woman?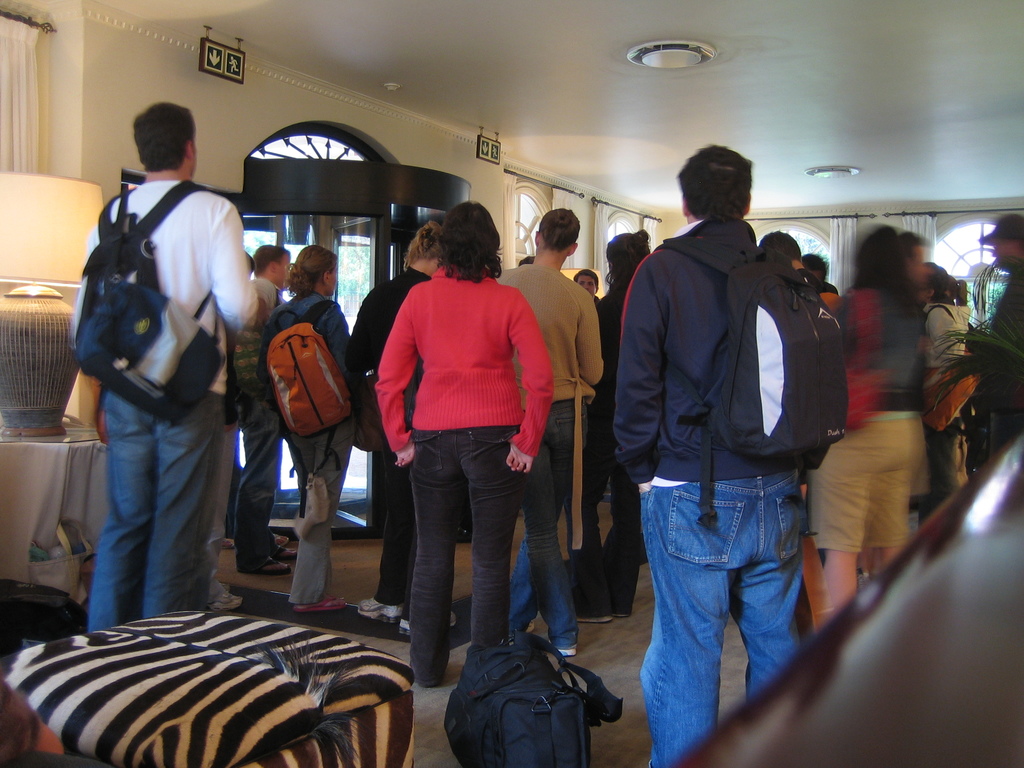
x1=561, y1=233, x2=646, y2=625
